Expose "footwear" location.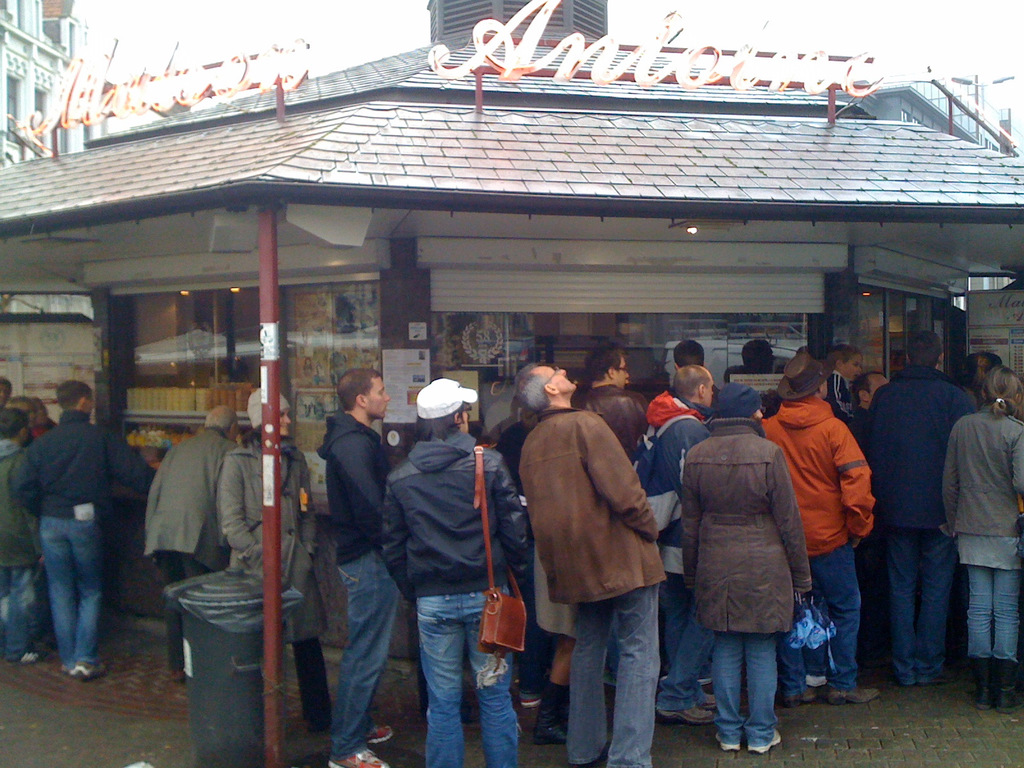
Exposed at box=[577, 748, 612, 767].
